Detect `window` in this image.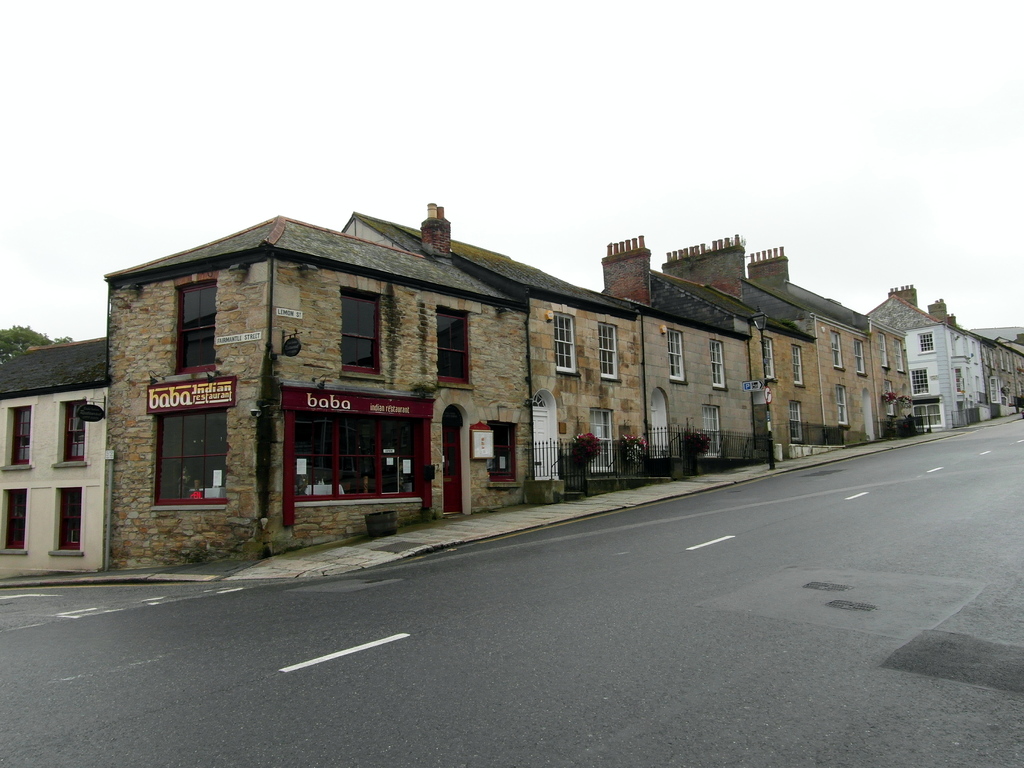
Detection: [50, 481, 91, 557].
